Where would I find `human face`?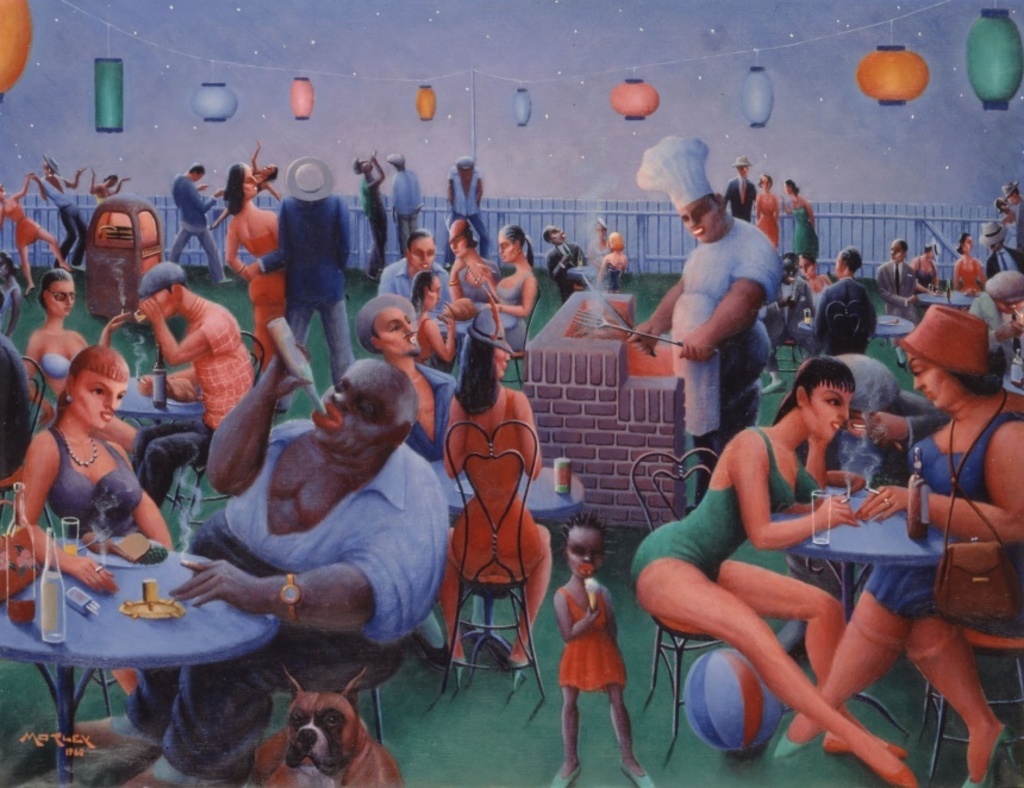
At pyautogui.locateOnScreen(429, 279, 443, 308).
